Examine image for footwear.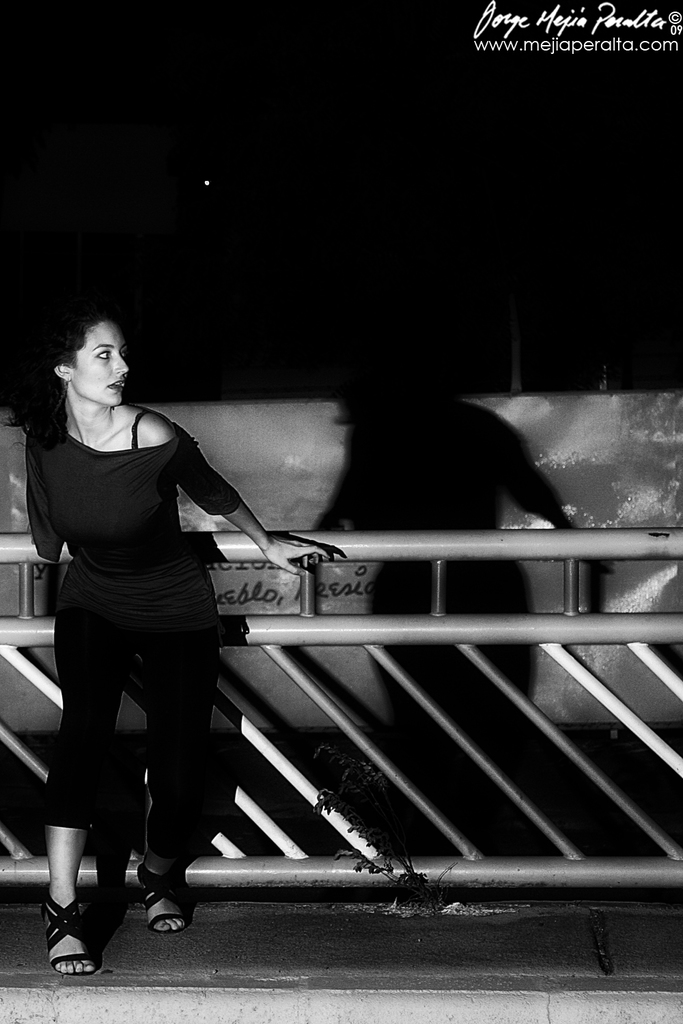
Examination result: (left=44, top=890, right=96, bottom=979).
